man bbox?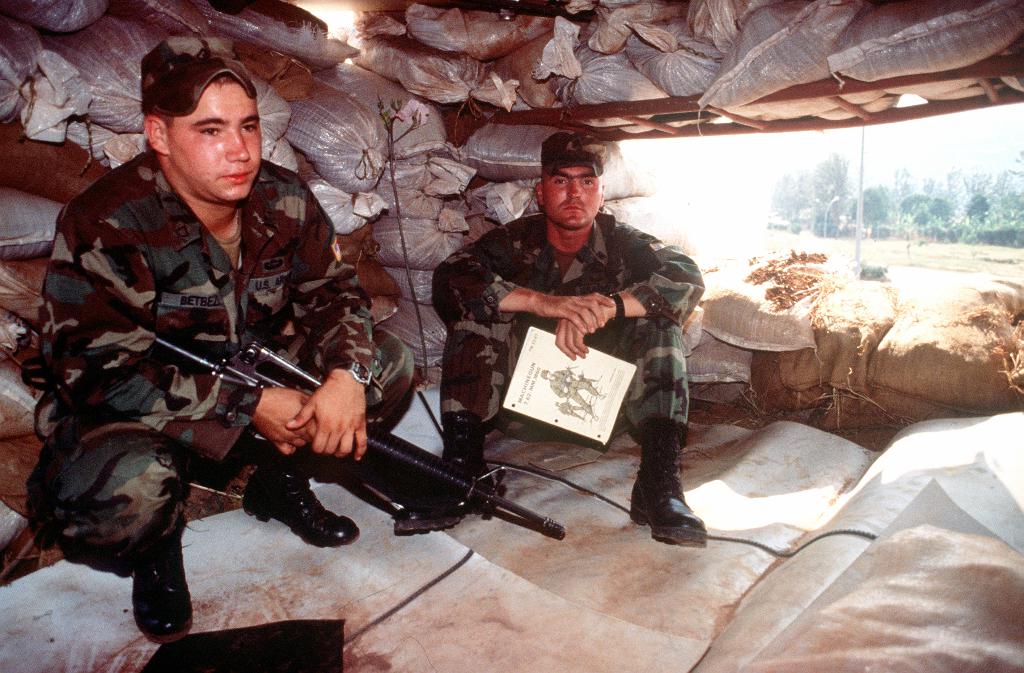
Rect(463, 155, 710, 510)
